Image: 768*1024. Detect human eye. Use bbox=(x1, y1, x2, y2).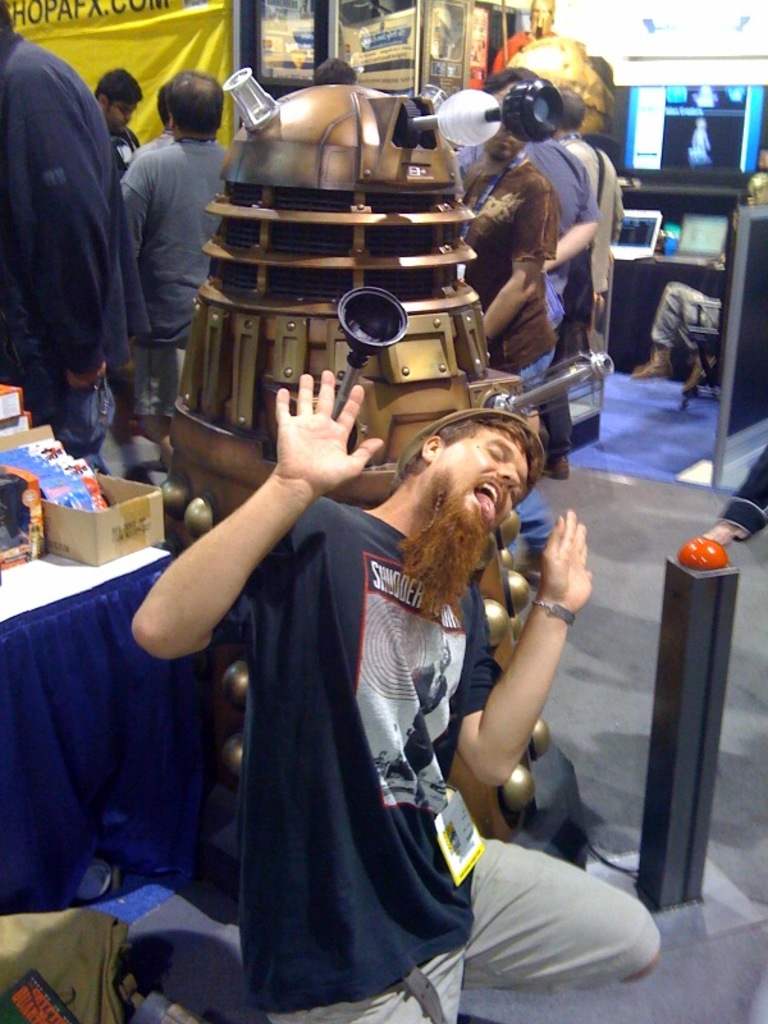
bbox=(485, 443, 506, 465).
